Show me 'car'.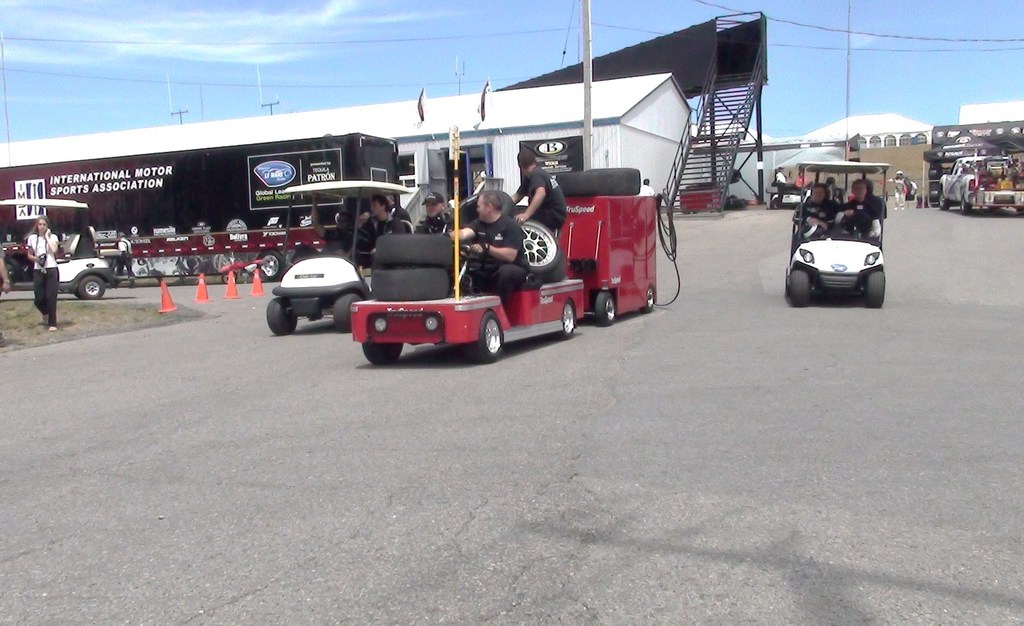
'car' is here: 0/196/119/304.
